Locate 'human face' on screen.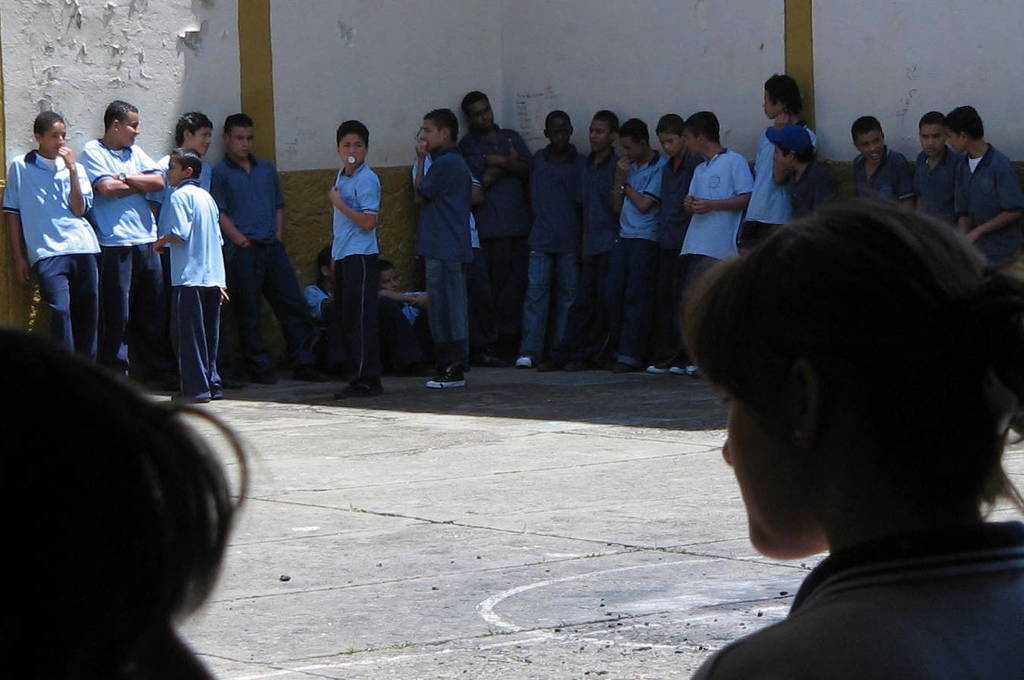
On screen at <region>120, 105, 141, 146</region>.
